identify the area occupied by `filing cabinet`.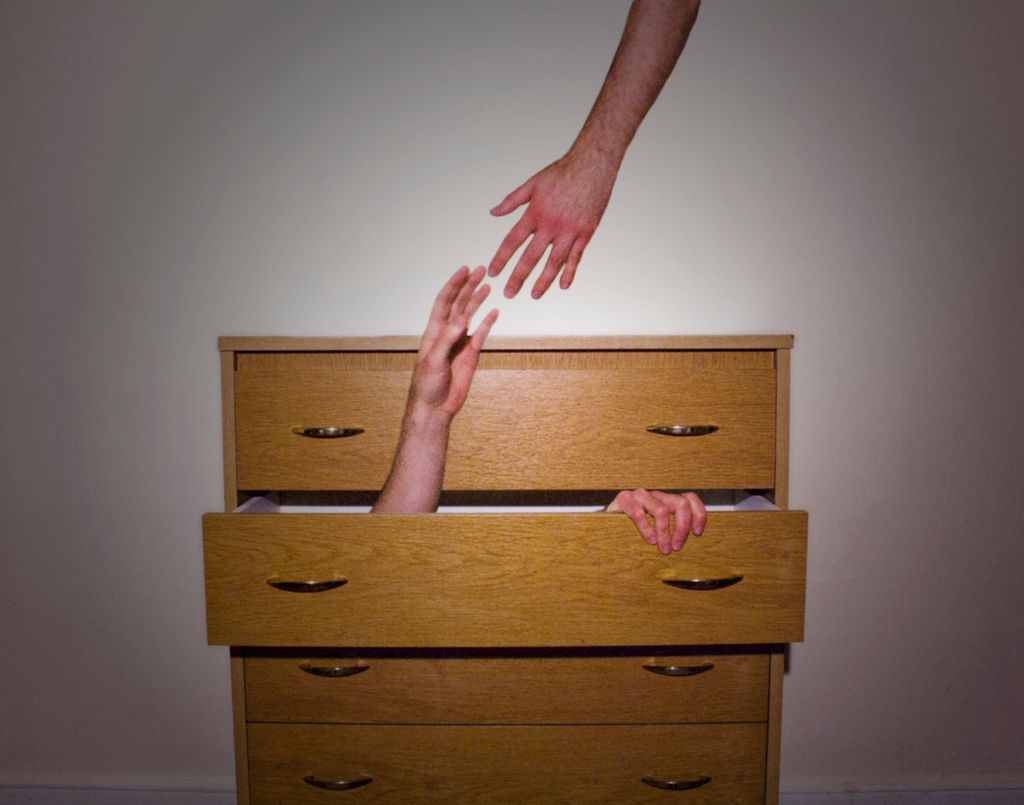
Area: (x1=196, y1=331, x2=816, y2=785).
